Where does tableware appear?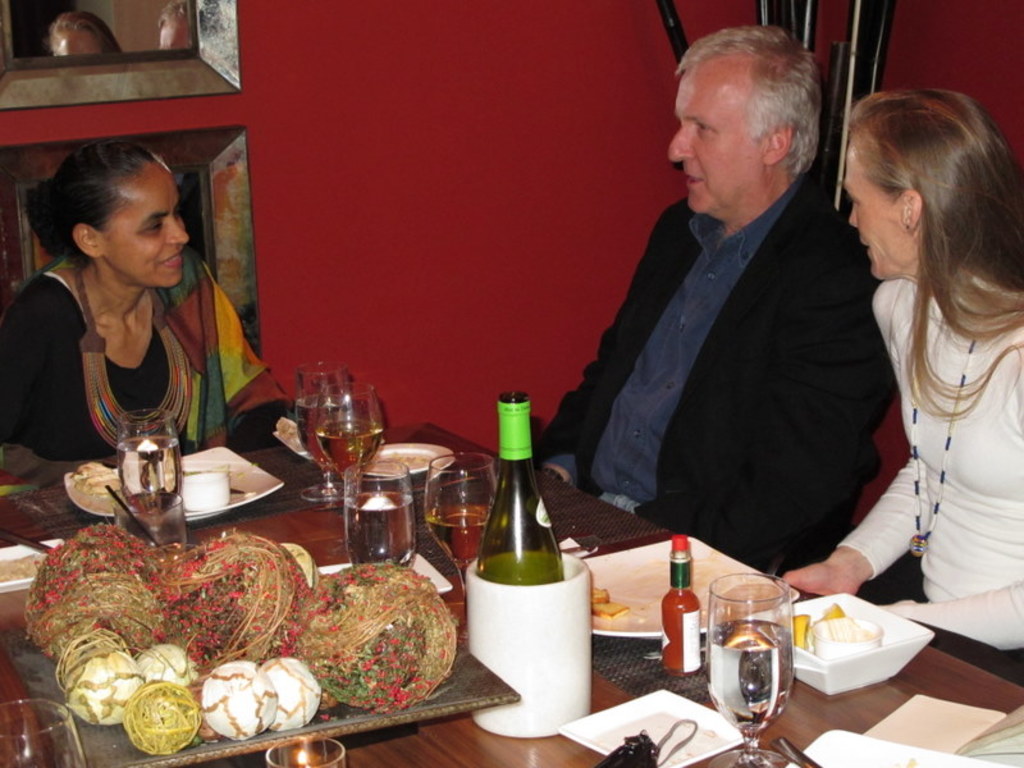
Appears at Rect(588, 534, 800, 648).
